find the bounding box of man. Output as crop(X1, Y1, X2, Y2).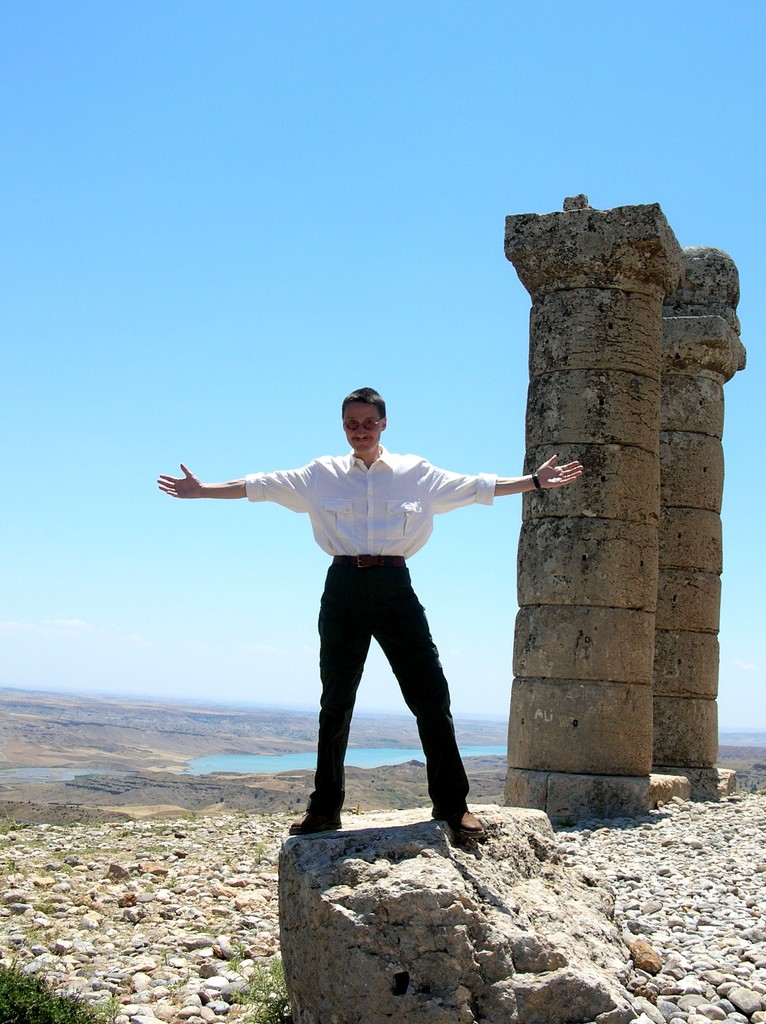
crop(154, 388, 584, 844).
